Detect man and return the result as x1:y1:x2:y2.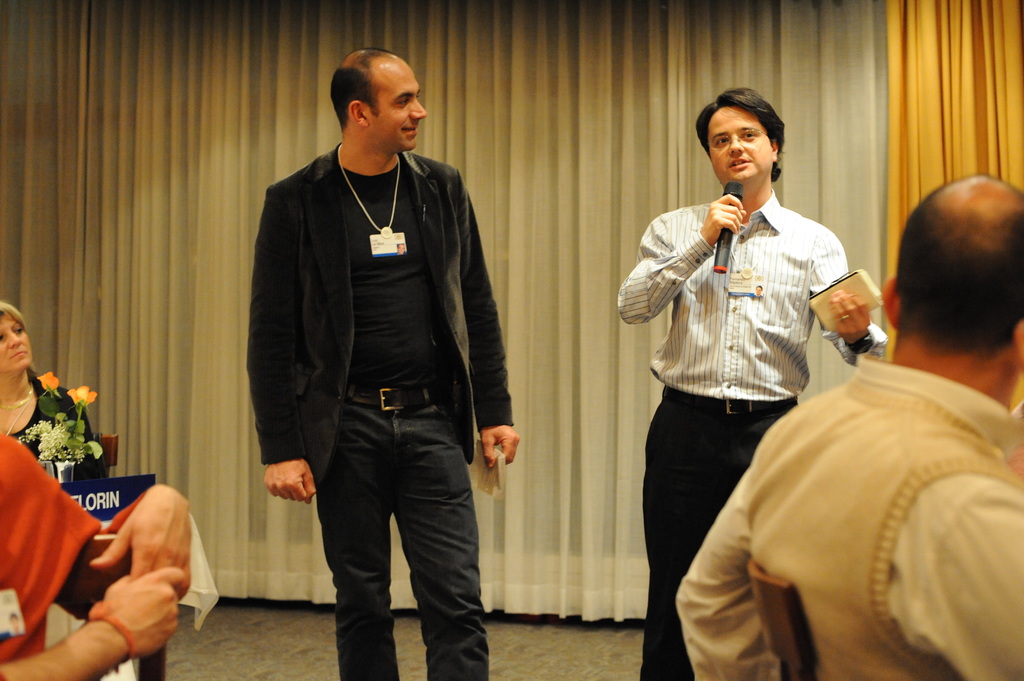
612:84:893:680.
